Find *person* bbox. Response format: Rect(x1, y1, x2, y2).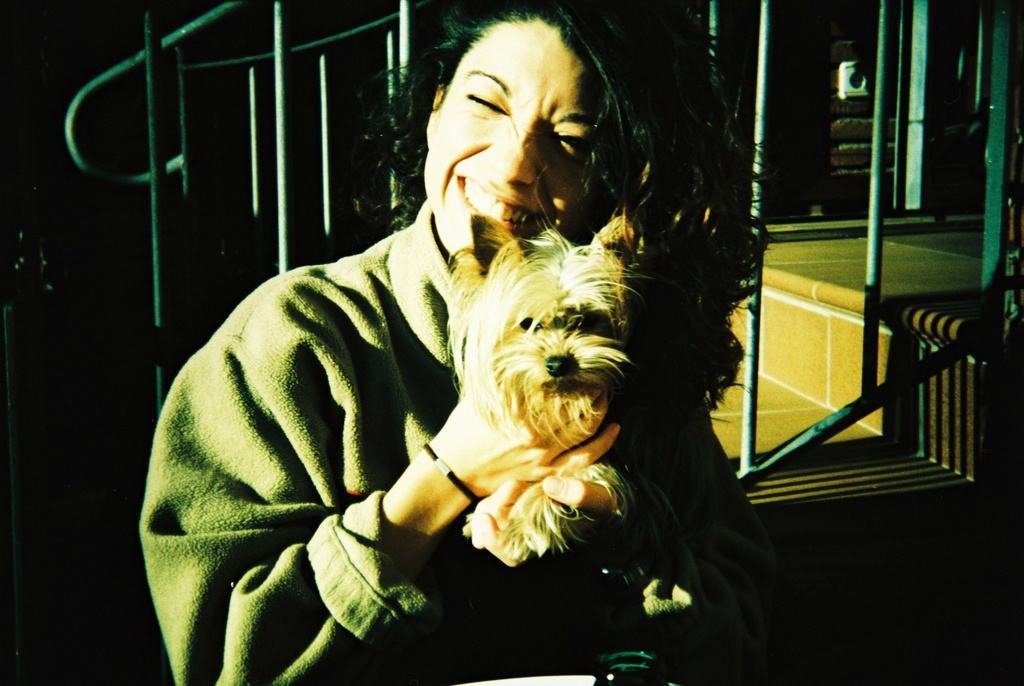
Rect(138, 0, 766, 685).
